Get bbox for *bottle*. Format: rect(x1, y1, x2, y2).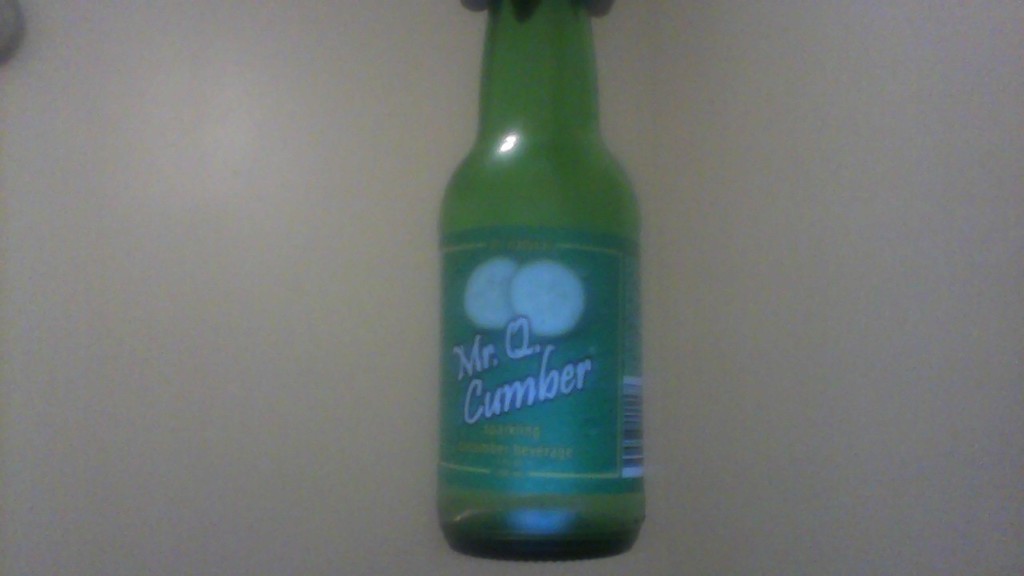
rect(437, 0, 650, 568).
